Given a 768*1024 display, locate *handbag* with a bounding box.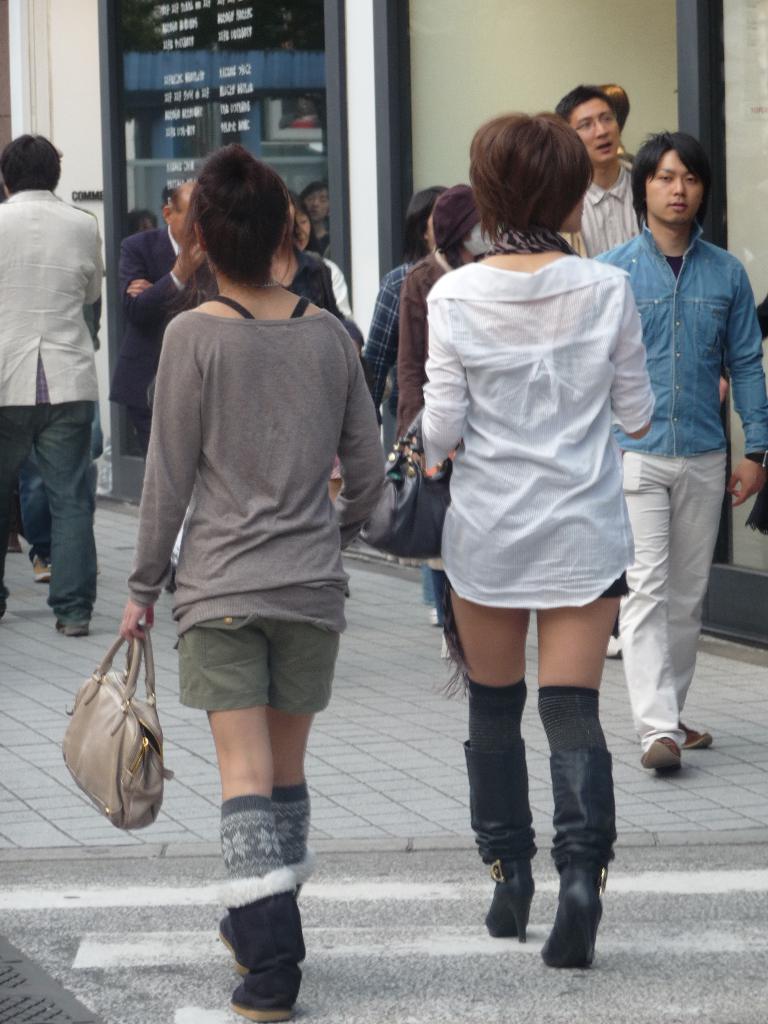
Located: <bbox>59, 624, 172, 829</bbox>.
